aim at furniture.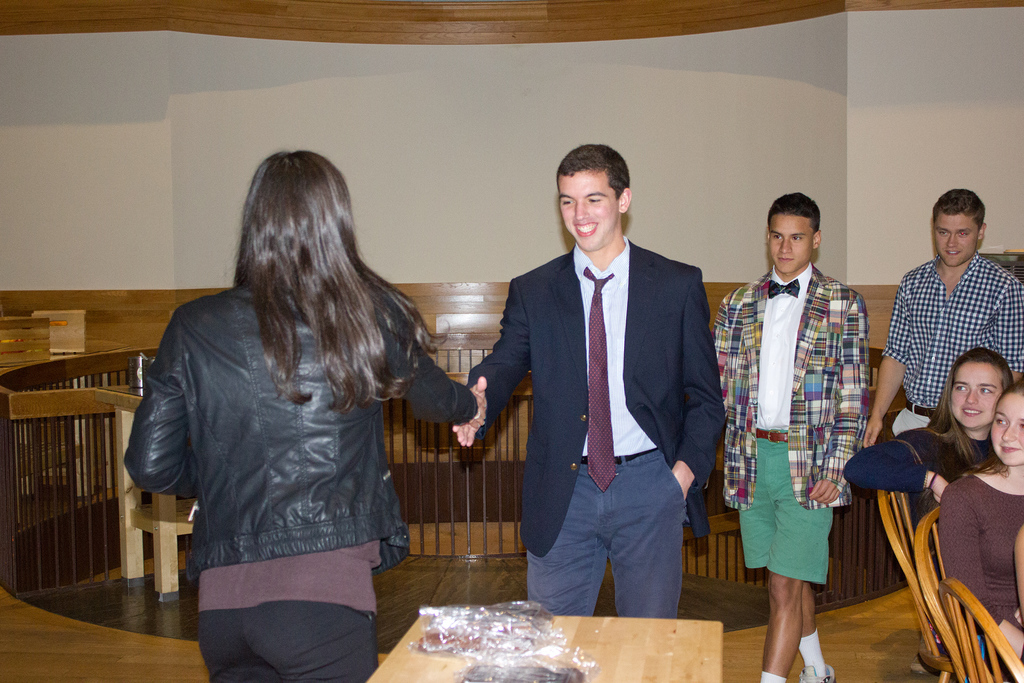
Aimed at (left=911, top=504, right=960, bottom=681).
